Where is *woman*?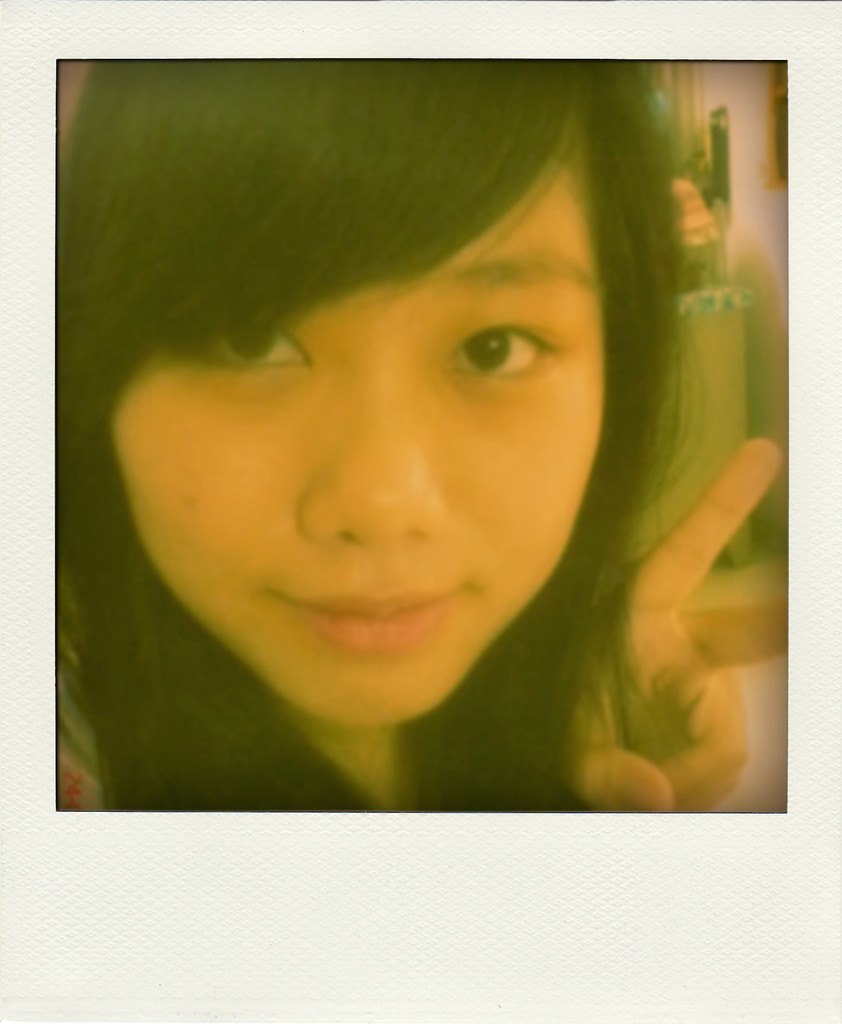
[left=27, top=24, right=771, bottom=828].
